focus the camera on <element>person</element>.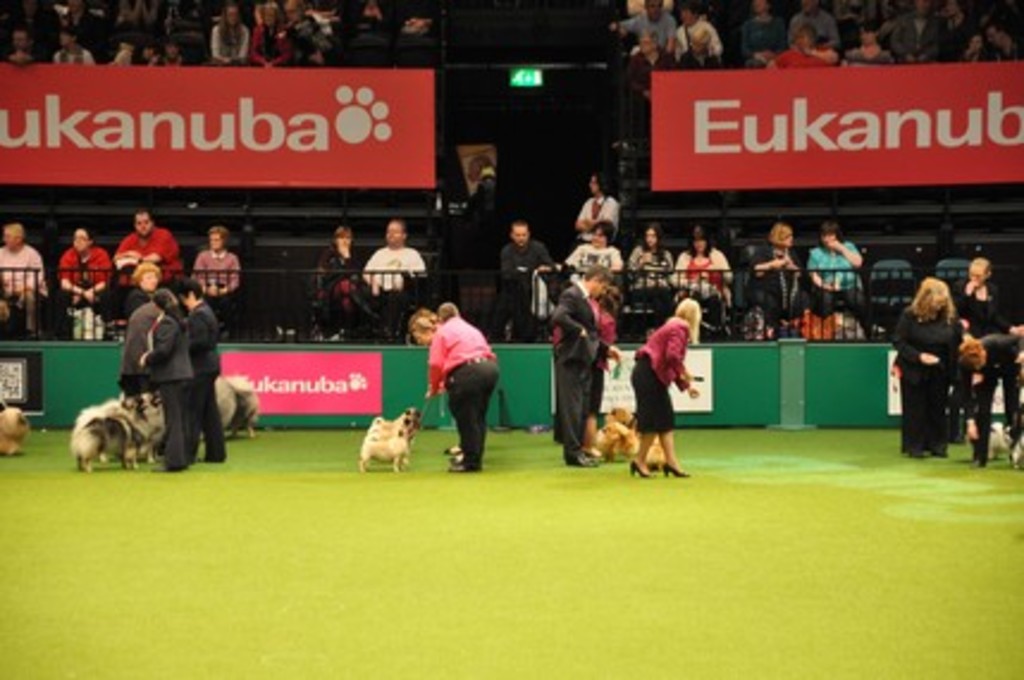
Focus region: l=117, t=282, r=167, b=391.
